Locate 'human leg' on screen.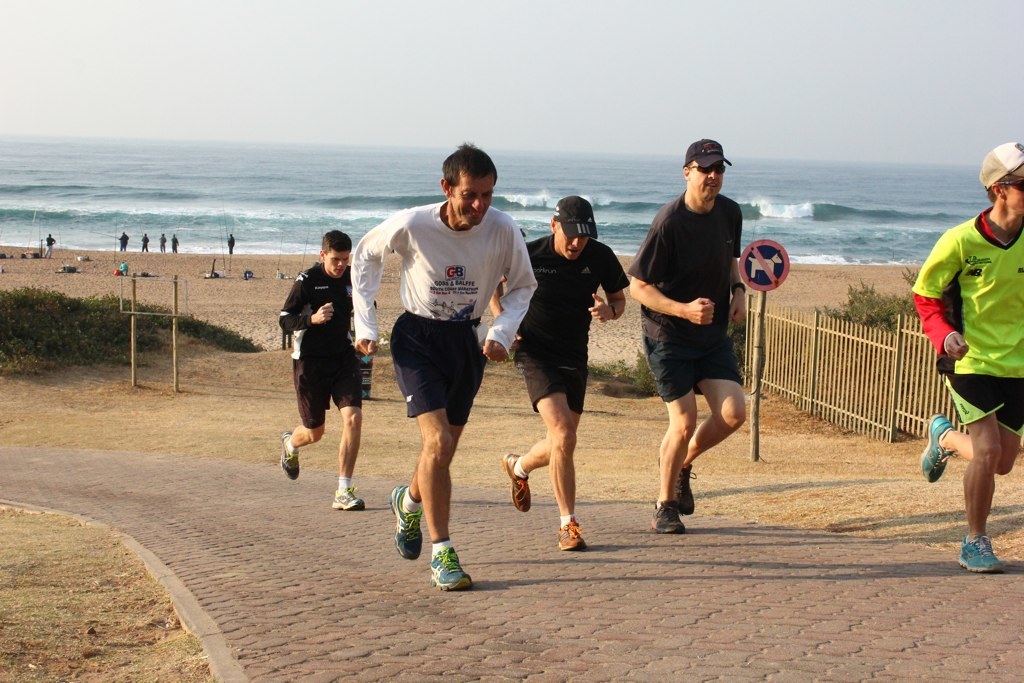
On screen at <region>331, 343, 367, 508</region>.
